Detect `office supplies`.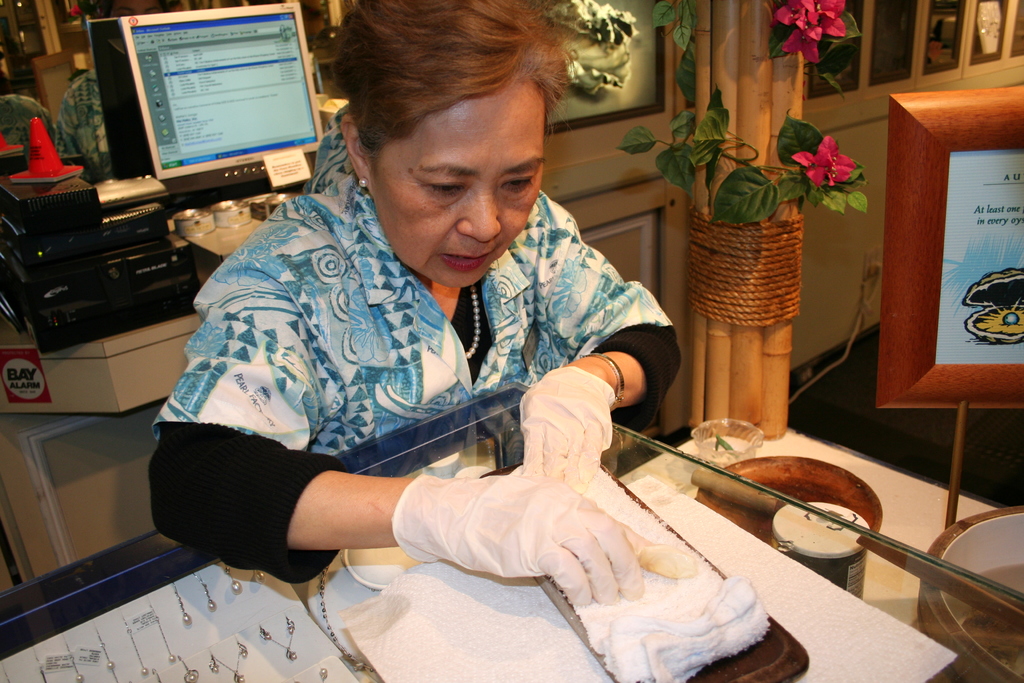
Detected at detection(0, 450, 964, 682).
